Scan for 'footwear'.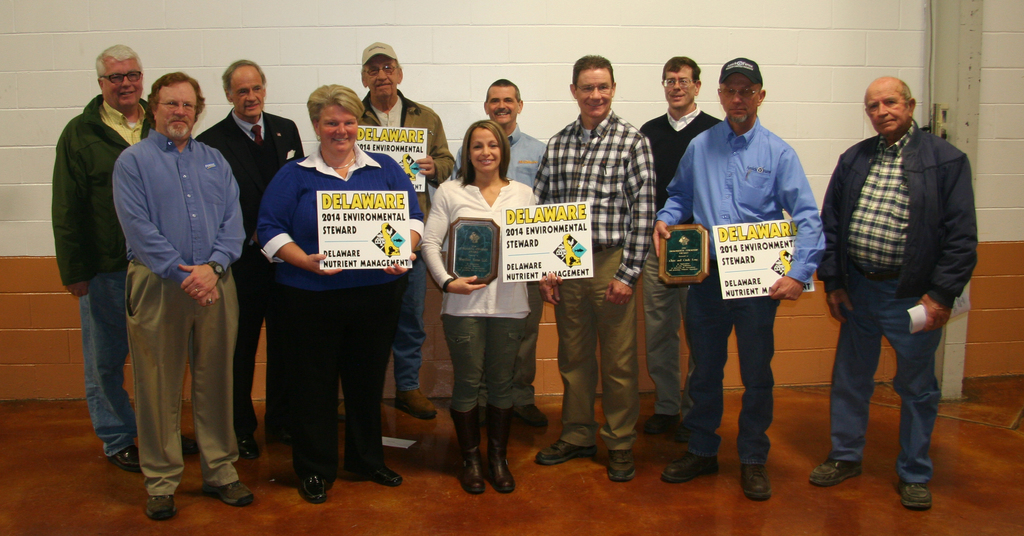
Scan result: x1=200, y1=478, x2=257, y2=506.
